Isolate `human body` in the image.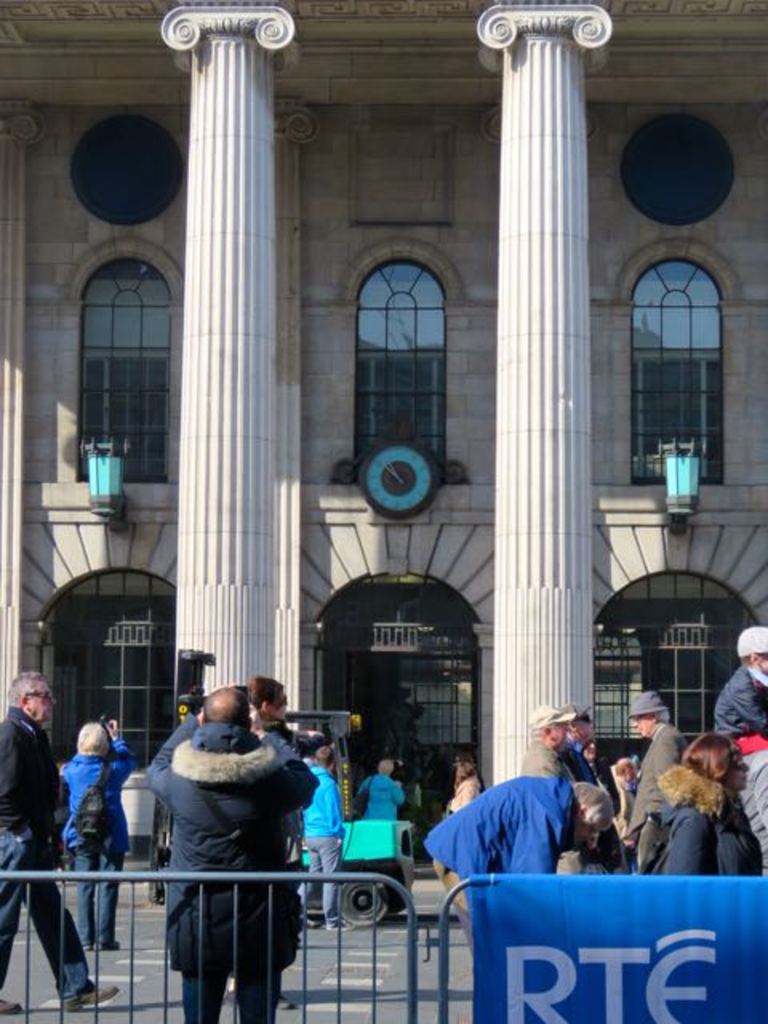
Isolated region: crop(525, 744, 563, 781).
